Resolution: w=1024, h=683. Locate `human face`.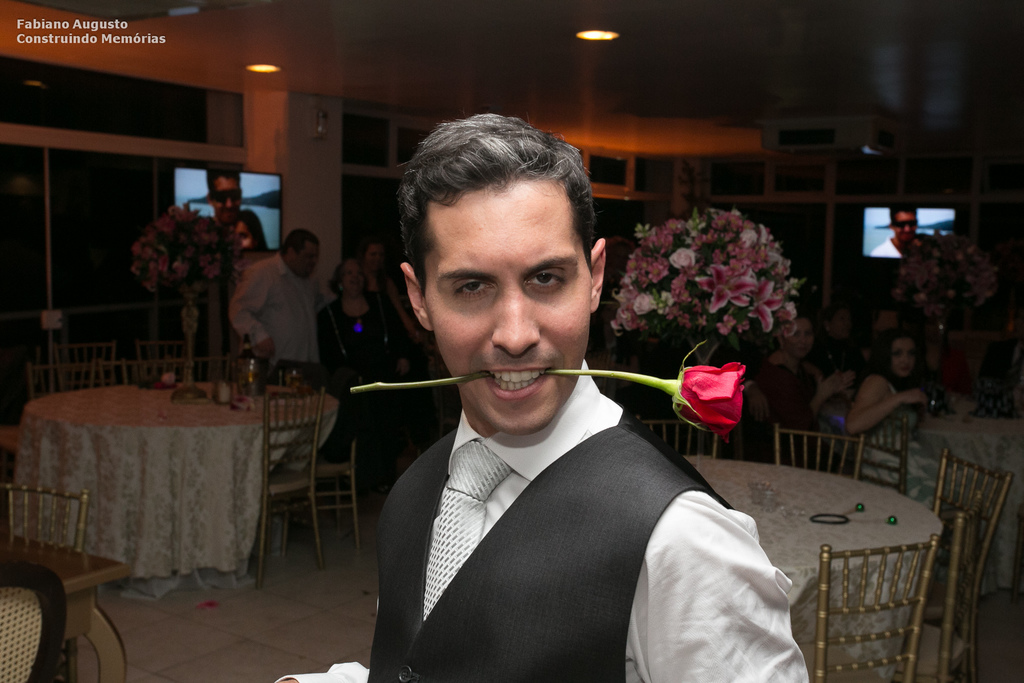
bbox=(236, 224, 254, 251).
